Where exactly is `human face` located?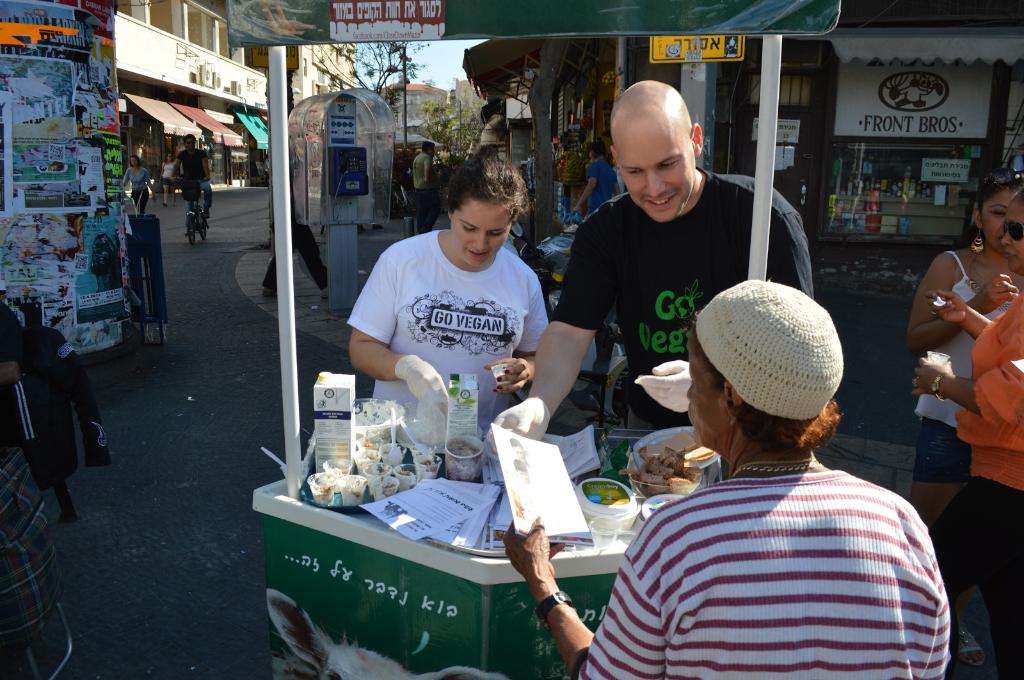
Its bounding box is l=620, t=119, r=698, b=225.
